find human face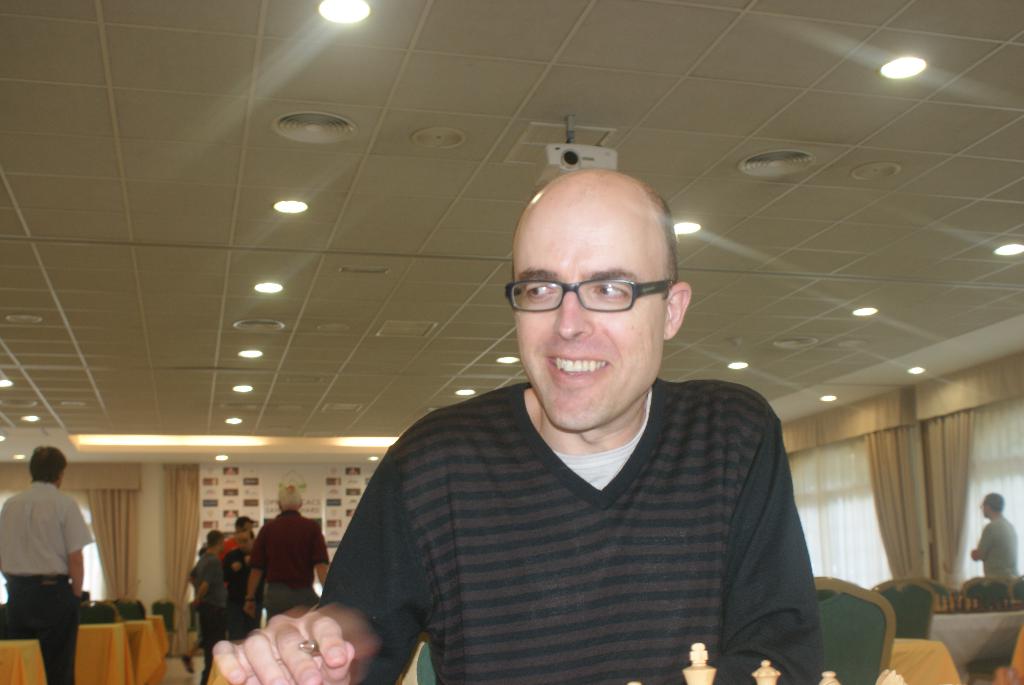
x1=509 y1=201 x2=682 y2=430
